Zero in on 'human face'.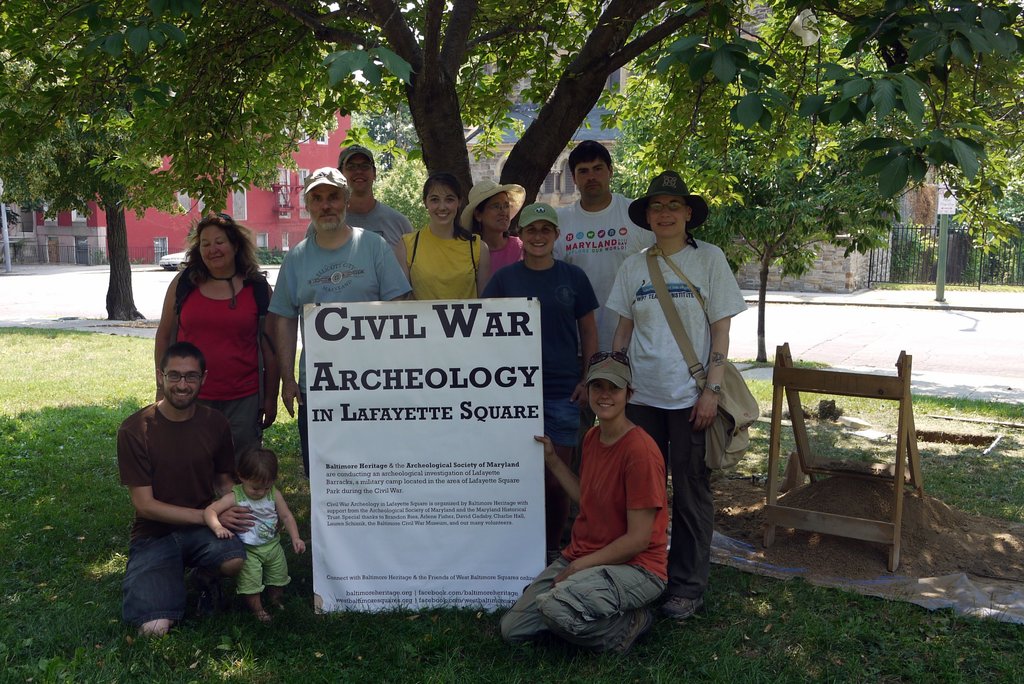
Zeroed in: [left=486, top=197, right=513, bottom=231].
